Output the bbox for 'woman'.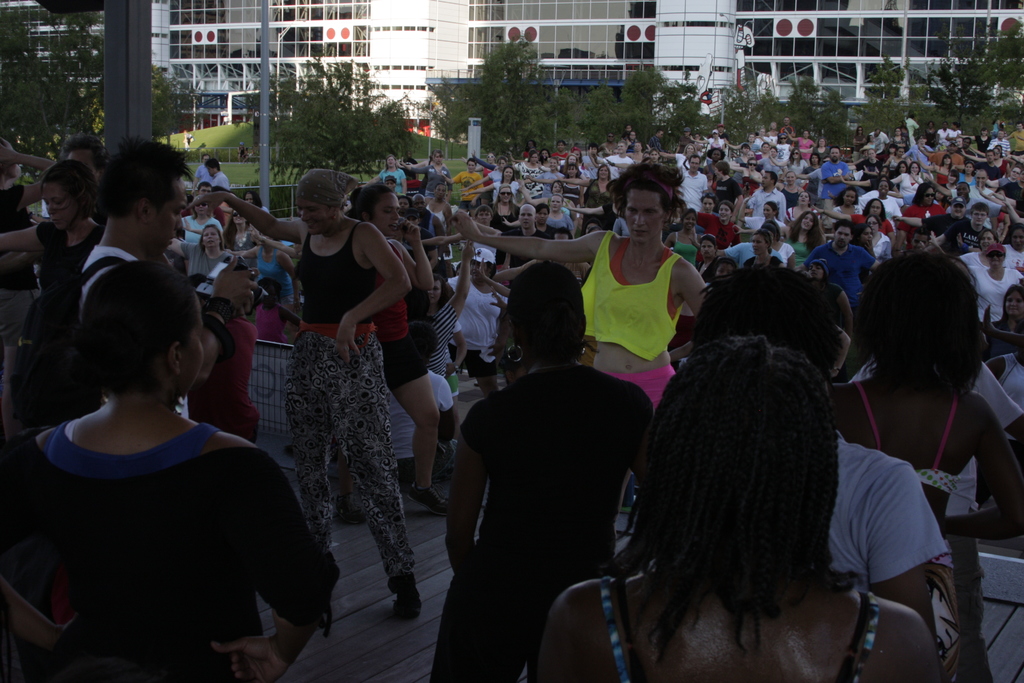
(991,119,1003,135).
